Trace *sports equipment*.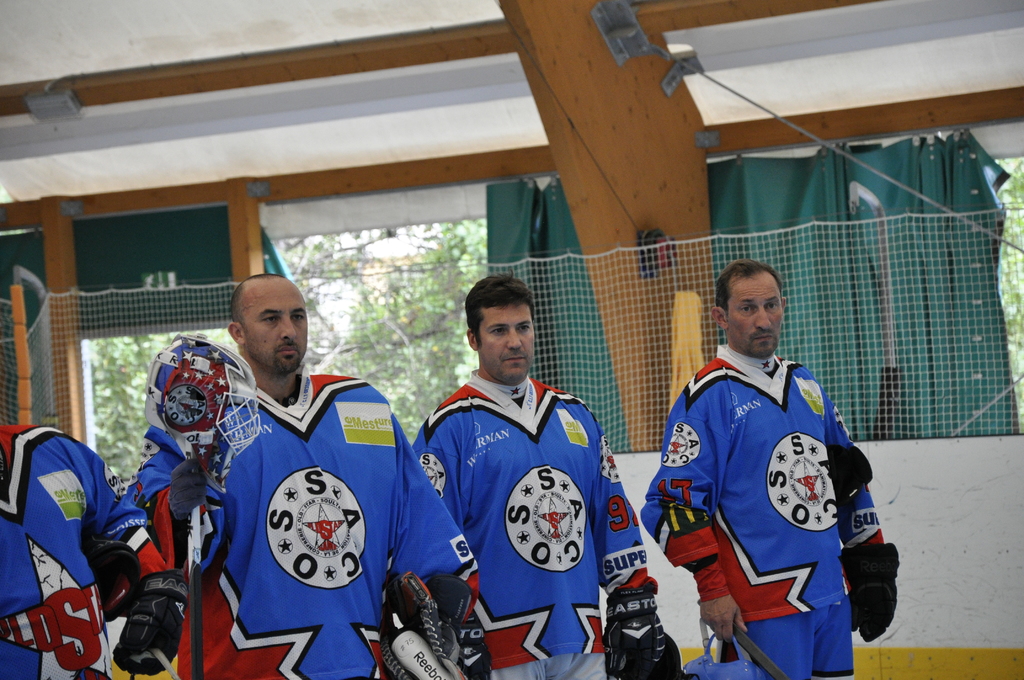
Traced to region(684, 635, 765, 679).
